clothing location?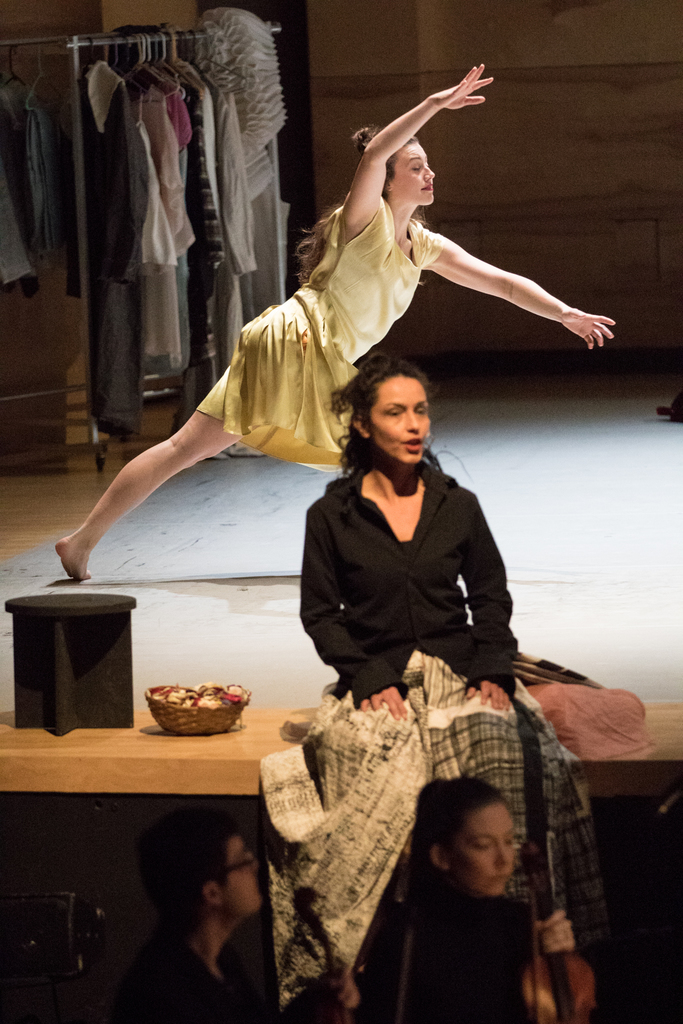
locate(201, 197, 434, 464)
